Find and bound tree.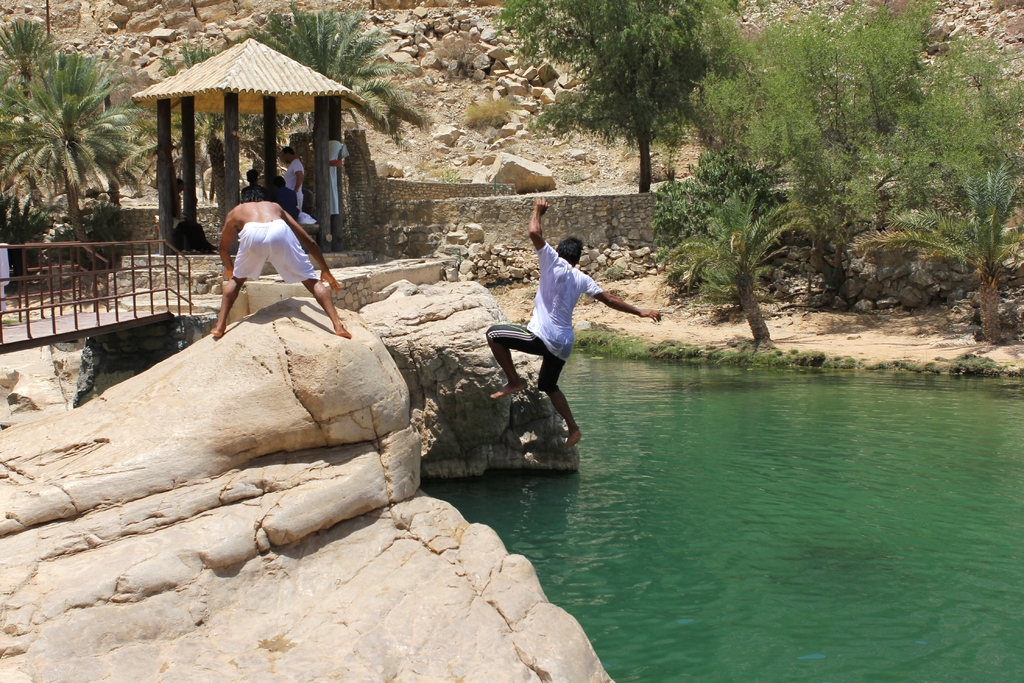
Bound: select_region(483, 0, 749, 200).
